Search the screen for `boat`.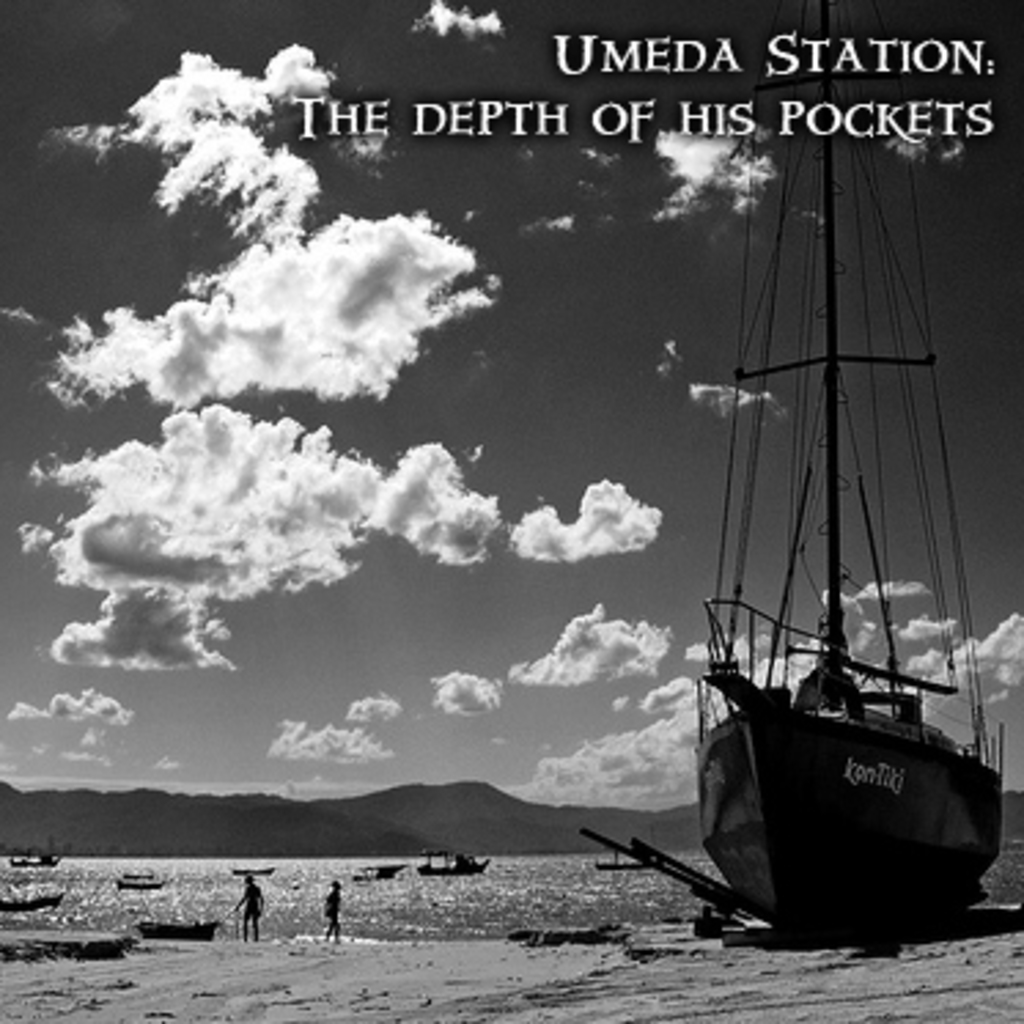
Found at (137,914,214,942).
